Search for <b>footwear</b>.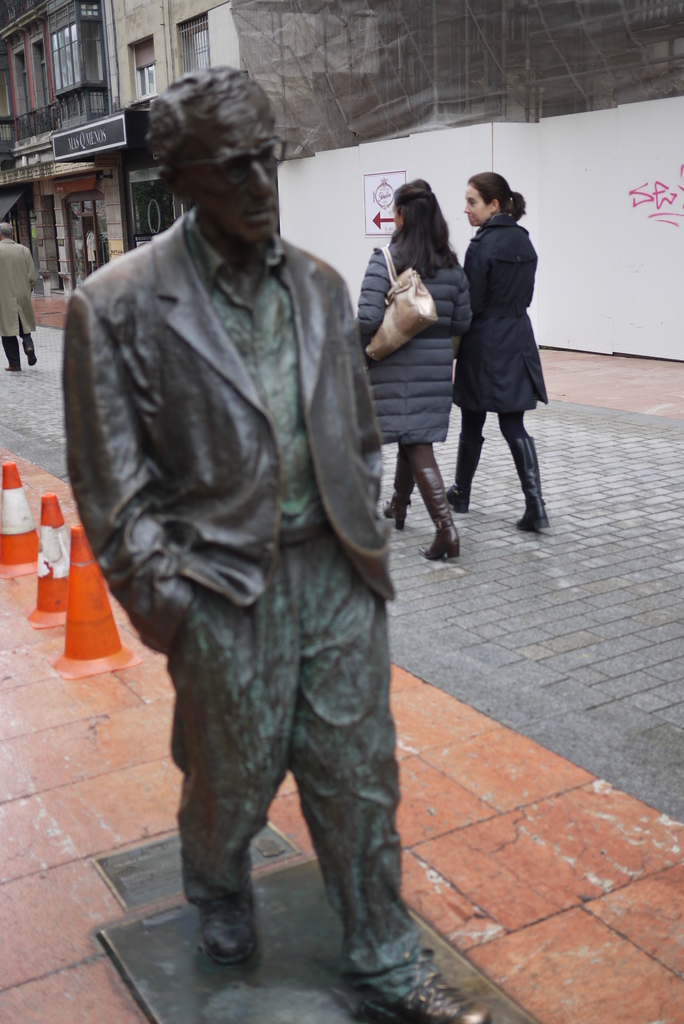
Found at bbox=(357, 975, 494, 1023).
